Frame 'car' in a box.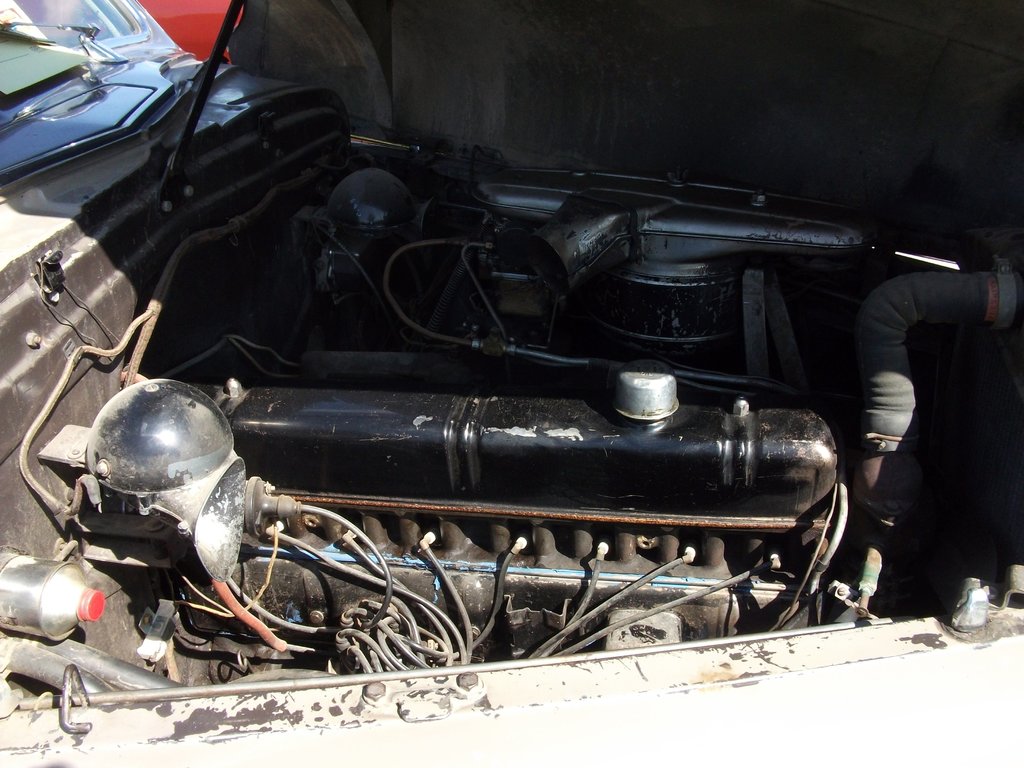
[1, 0, 1023, 767].
